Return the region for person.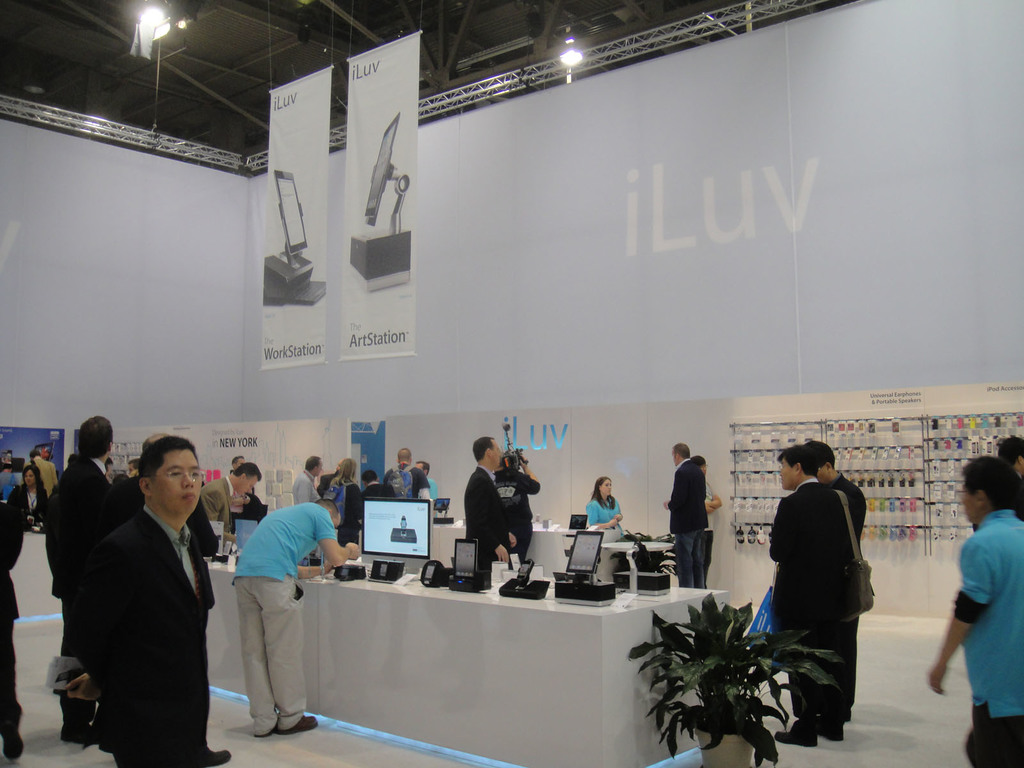
413, 454, 431, 504.
